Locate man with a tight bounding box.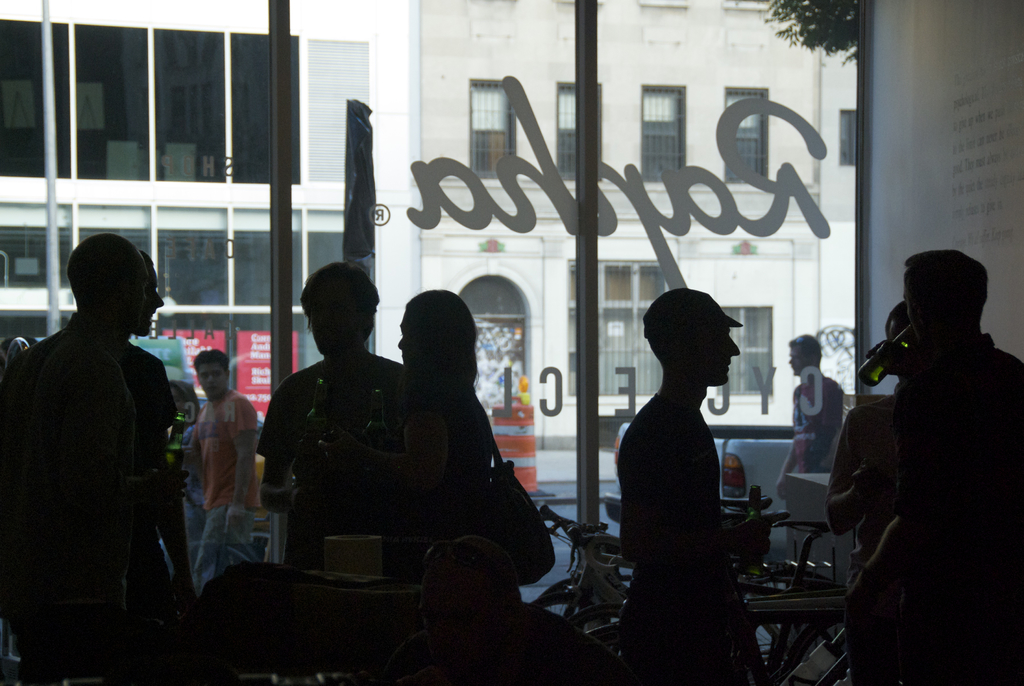
select_region(815, 241, 1023, 685).
